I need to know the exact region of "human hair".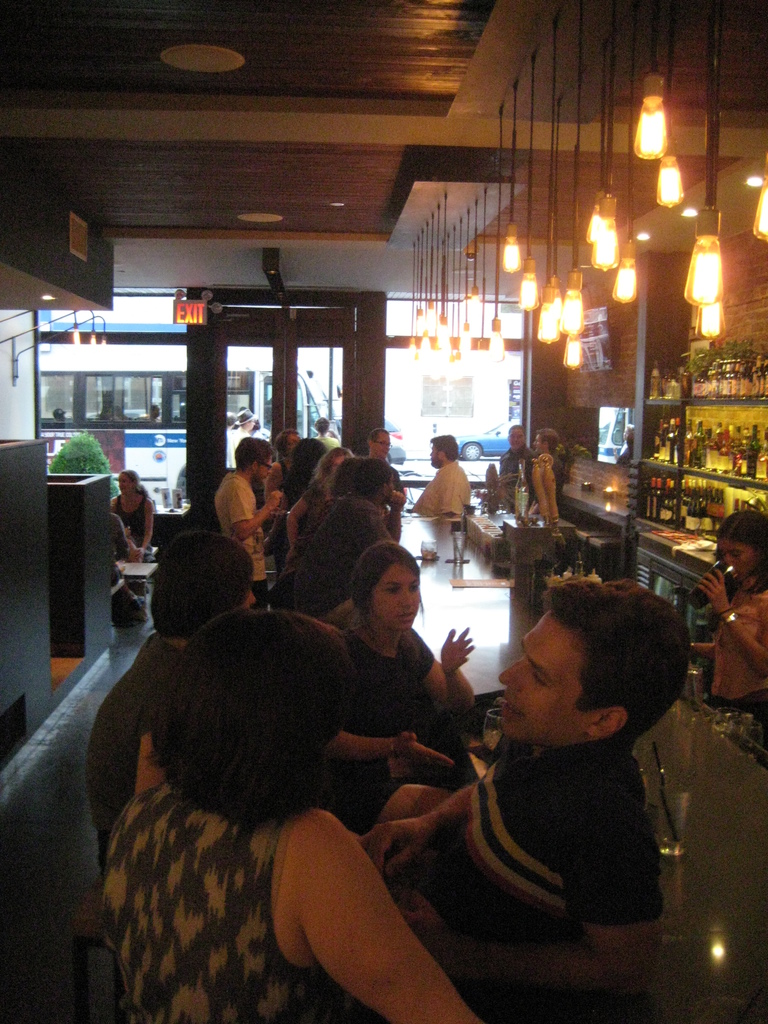
Region: bbox=[352, 456, 392, 500].
